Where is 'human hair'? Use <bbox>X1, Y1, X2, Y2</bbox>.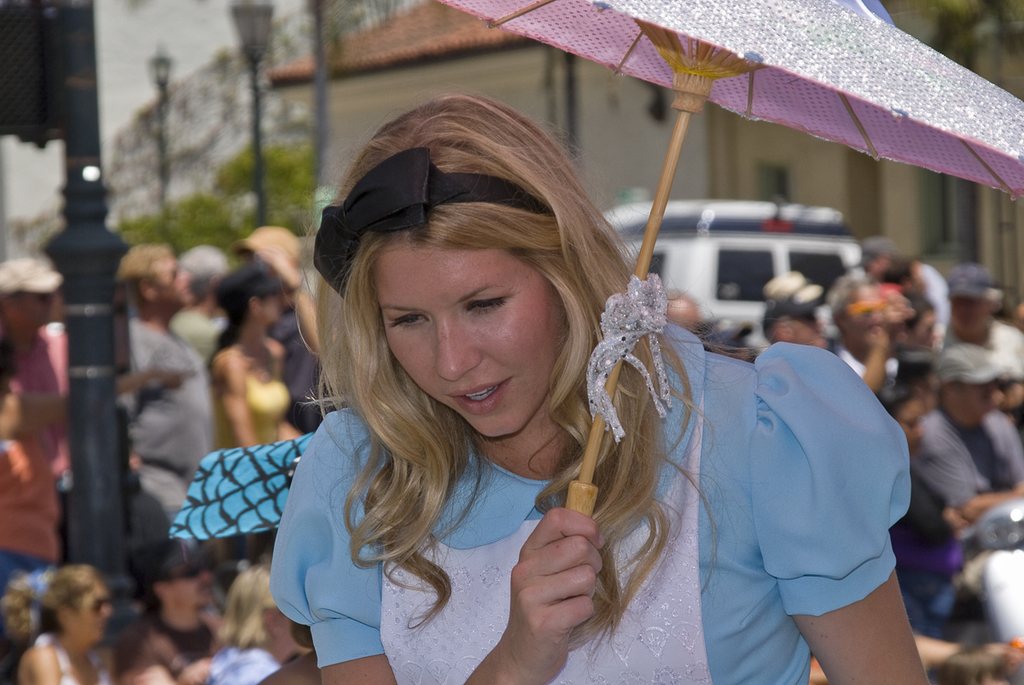
<bbox>874, 390, 908, 410</bbox>.
